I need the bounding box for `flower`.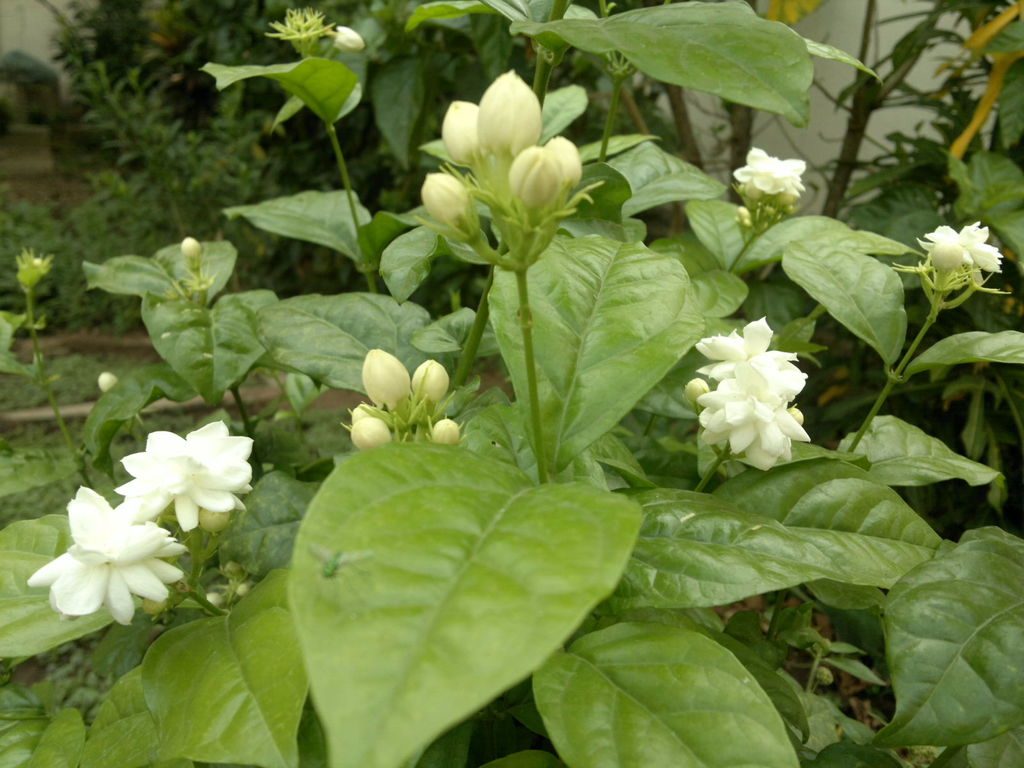
Here it is: locate(915, 216, 1001, 300).
